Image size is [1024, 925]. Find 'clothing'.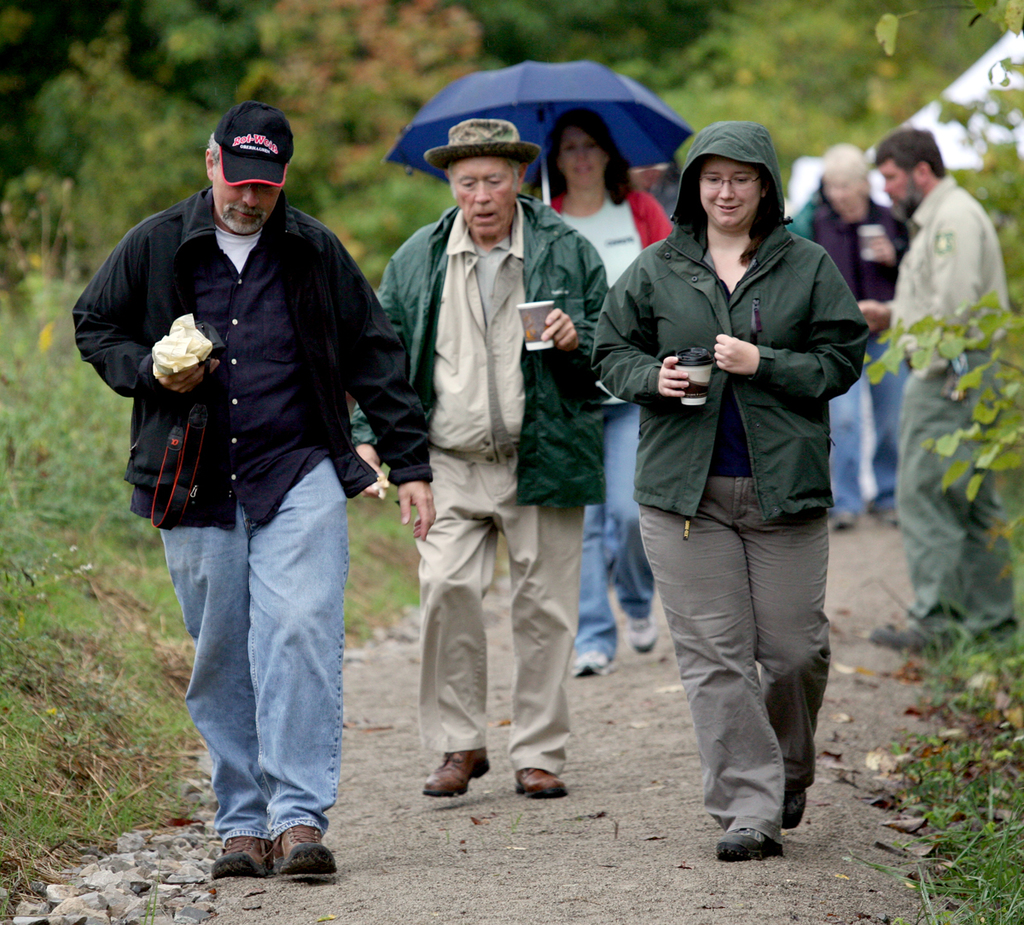
(549, 187, 676, 657).
